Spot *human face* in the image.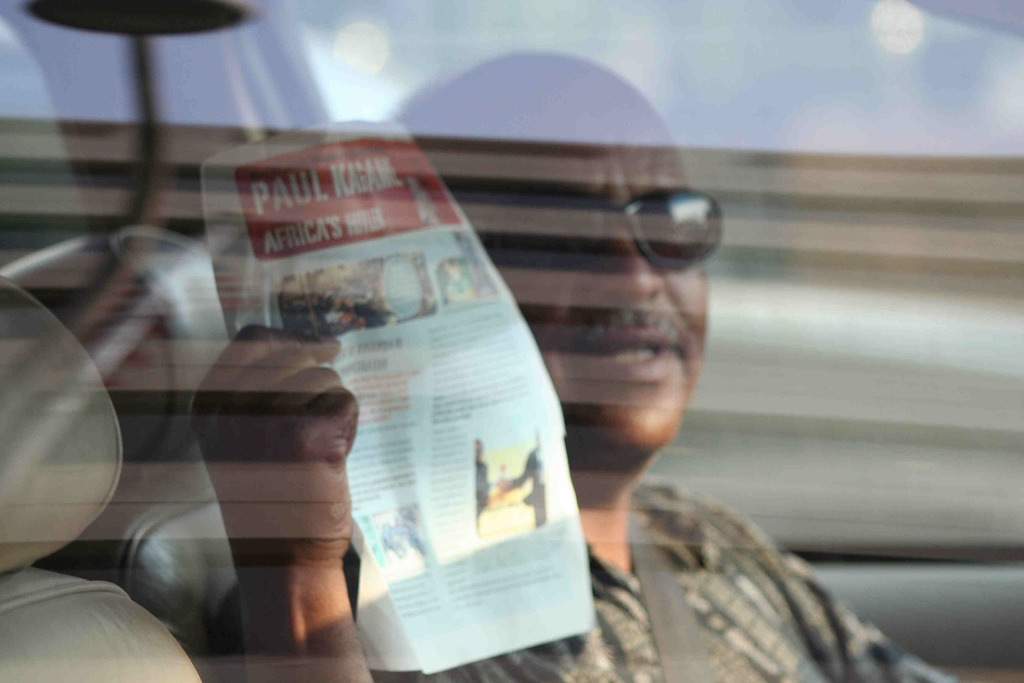
*human face* found at (left=451, top=115, right=710, bottom=456).
